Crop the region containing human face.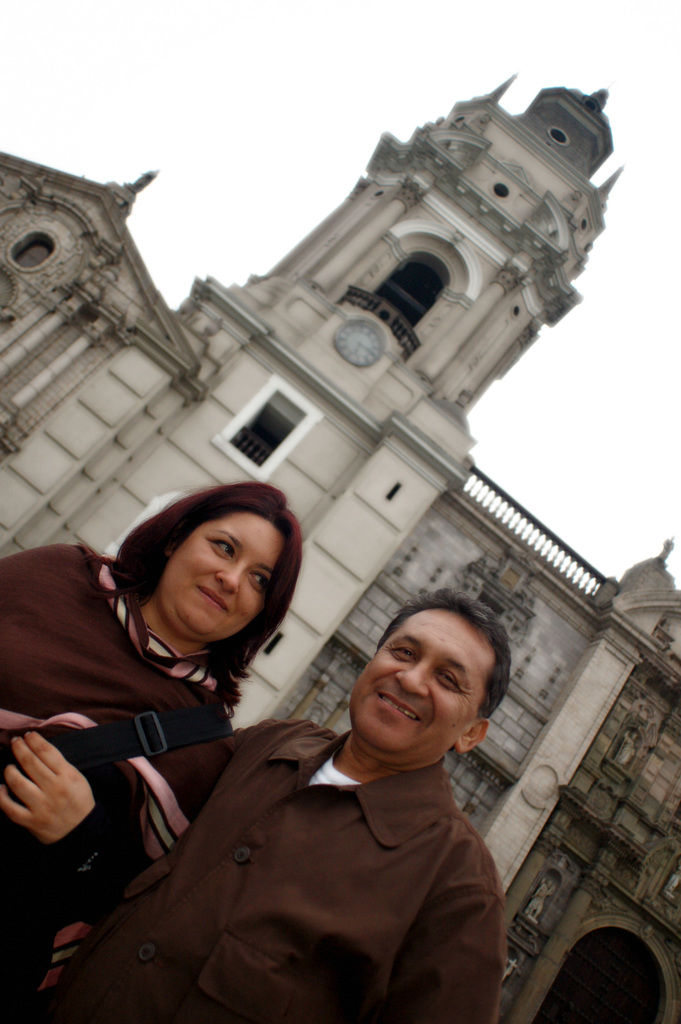
Crop region: rect(349, 607, 473, 778).
